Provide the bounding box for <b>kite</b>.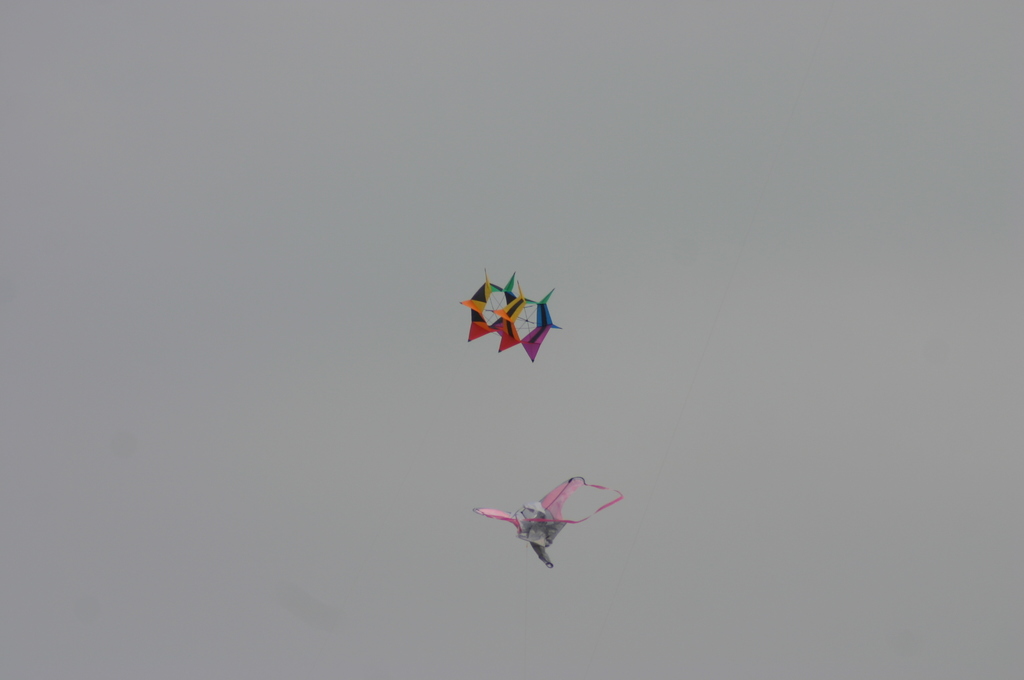
region(472, 476, 627, 568).
